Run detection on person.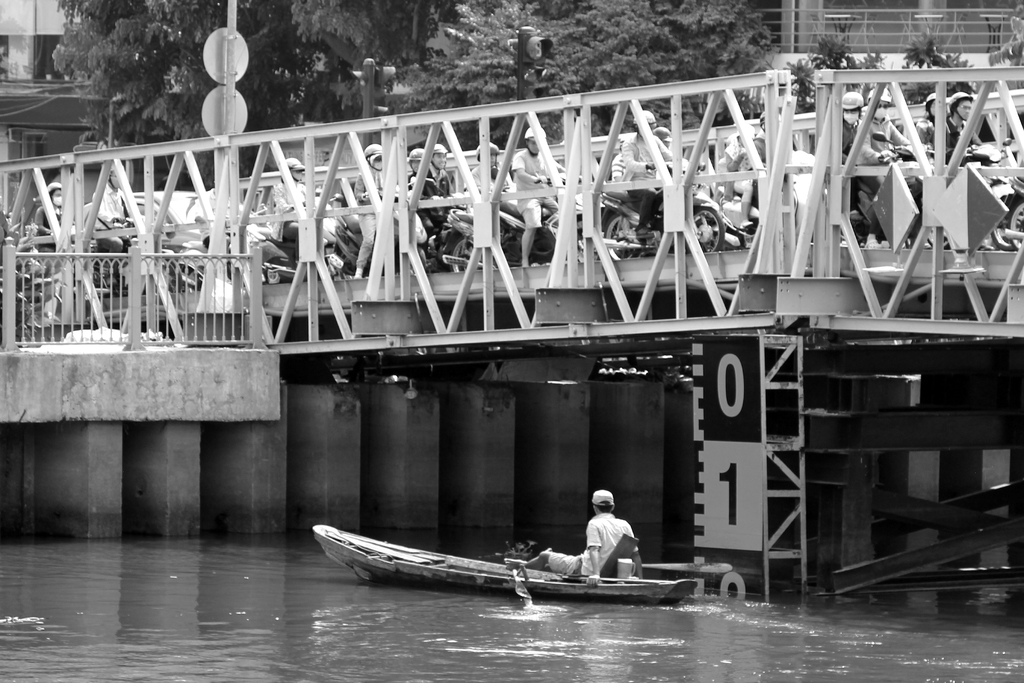
Result: <region>30, 183, 81, 250</region>.
